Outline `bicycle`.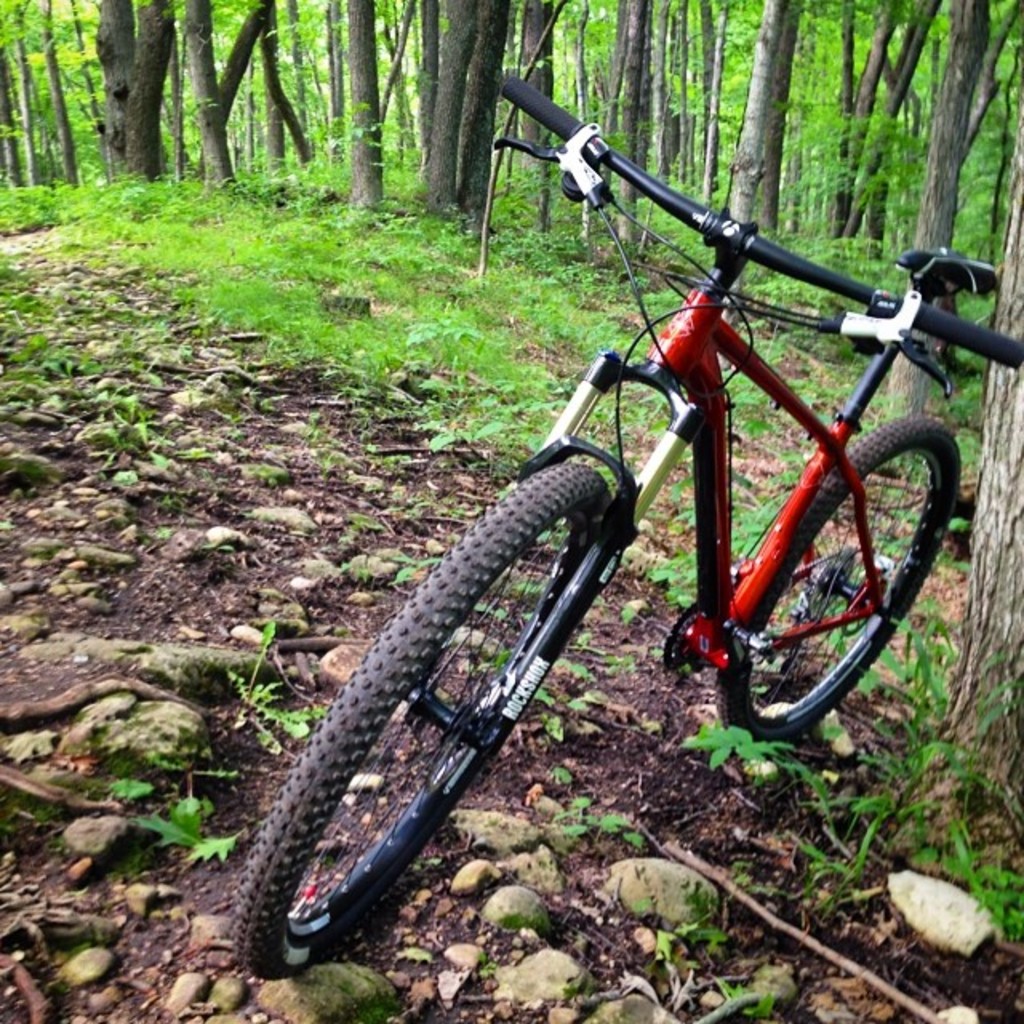
Outline: box=[237, 85, 1022, 990].
